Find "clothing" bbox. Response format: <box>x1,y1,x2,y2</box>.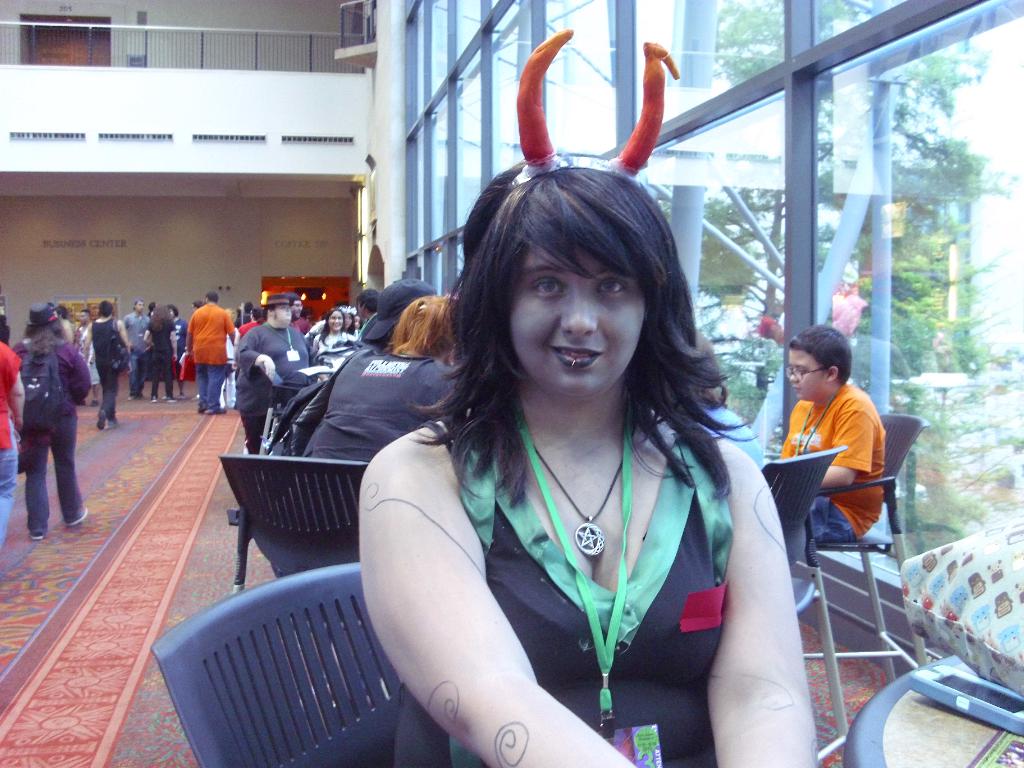
<box>362,351,781,745</box>.
